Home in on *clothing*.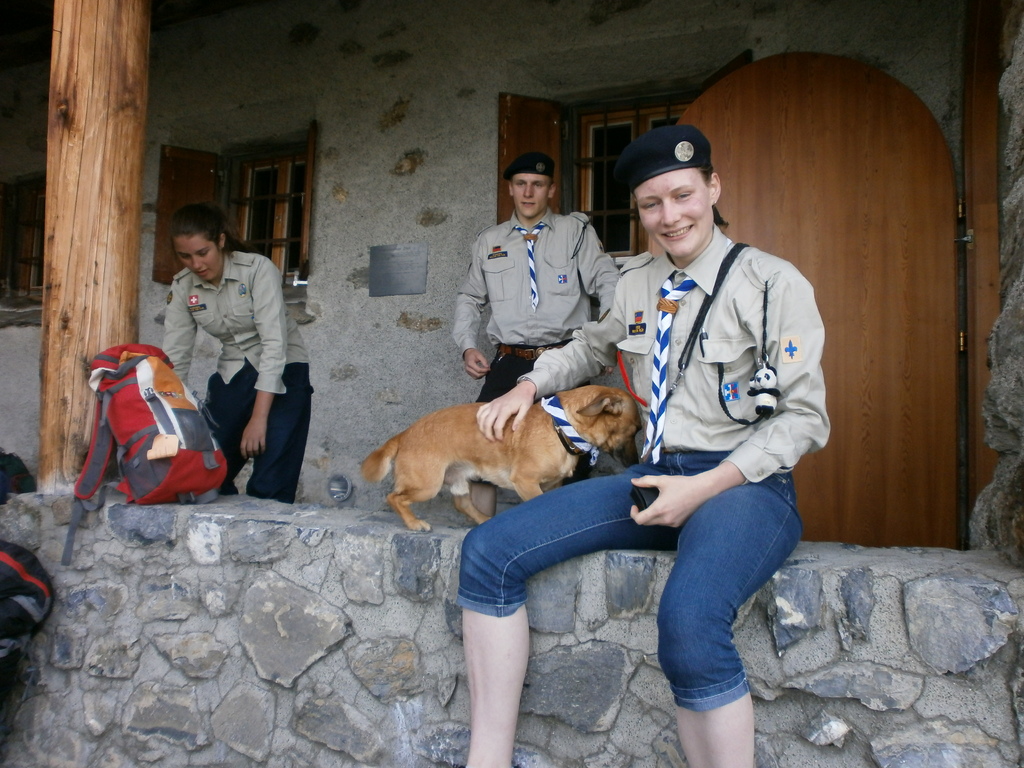
Homed in at left=452, top=188, right=623, bottom=381.
